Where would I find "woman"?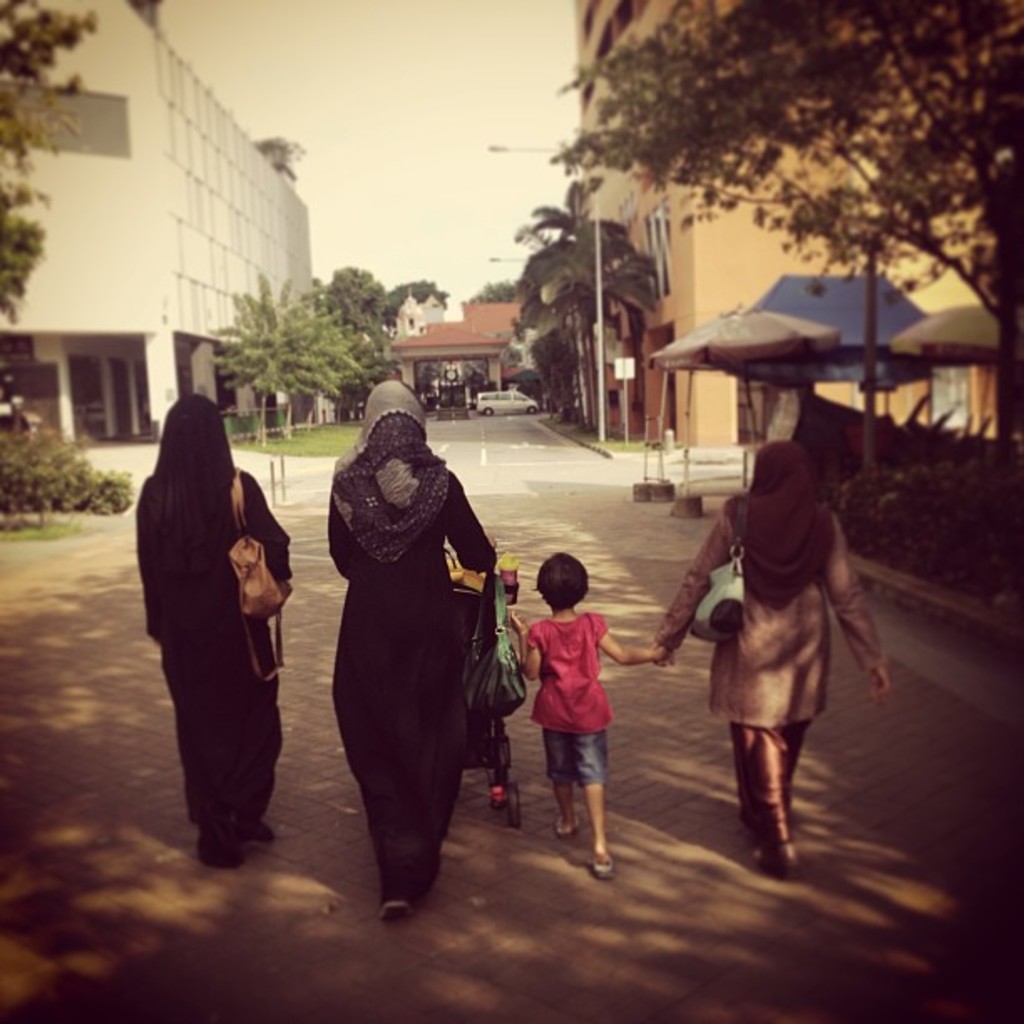
At {"left": 331, "top": 355, "right": 504, "bottom": 962}.
